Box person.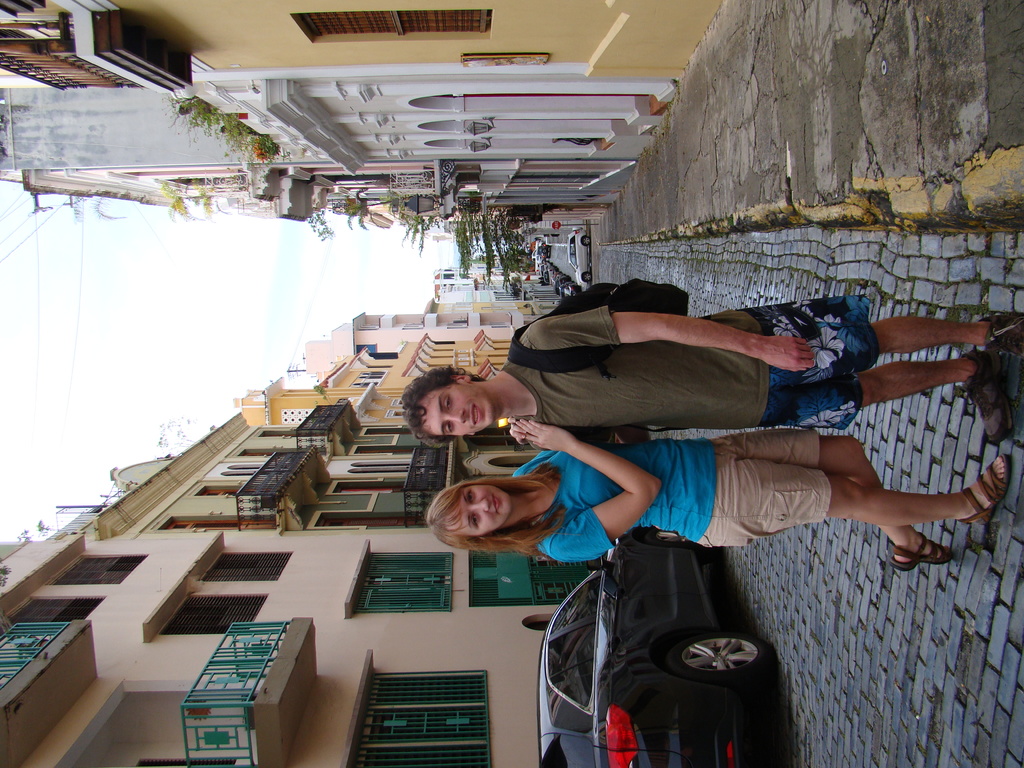
<region>422, 419, 1002, 579</region>.
